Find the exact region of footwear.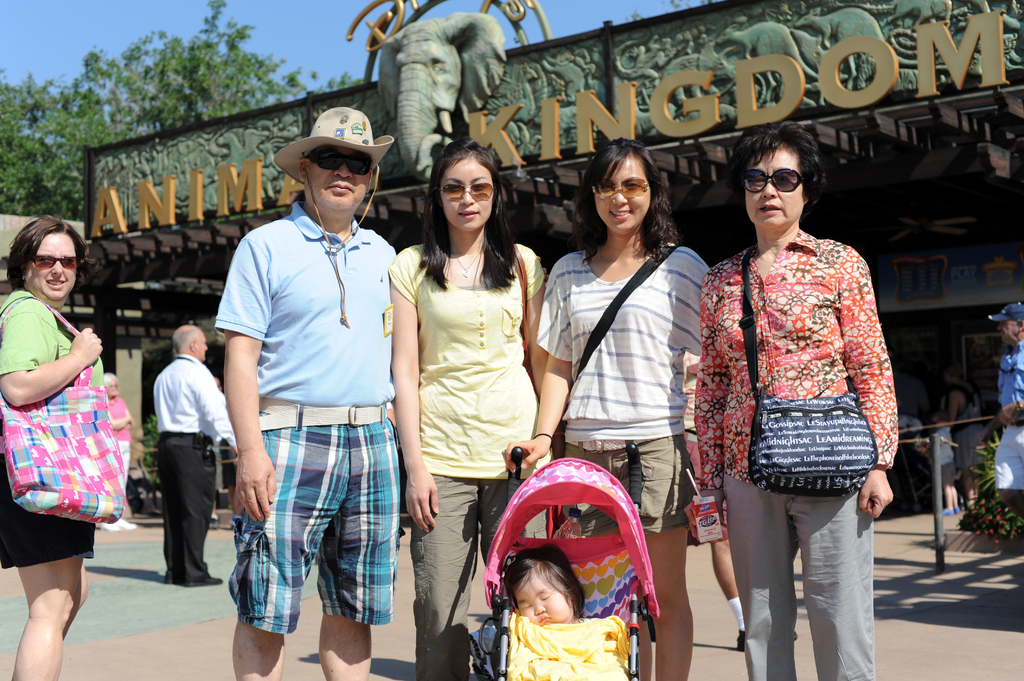
Exact region: <bbox>165, 575, 179, 584</bbox>.
